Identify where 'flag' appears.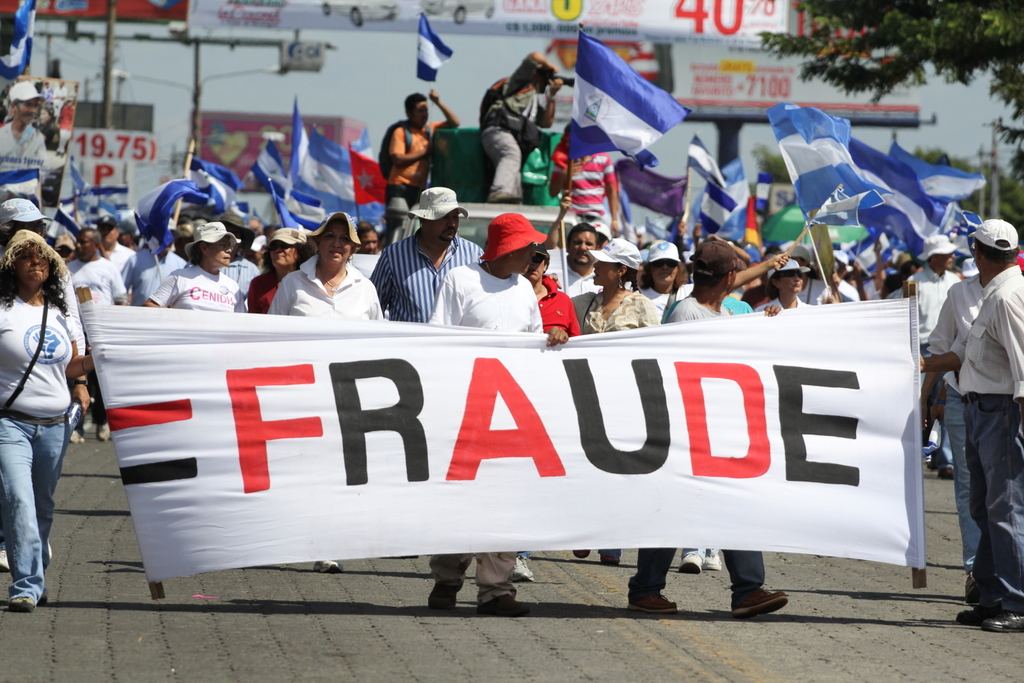
Appears at 608 154 697 239.
